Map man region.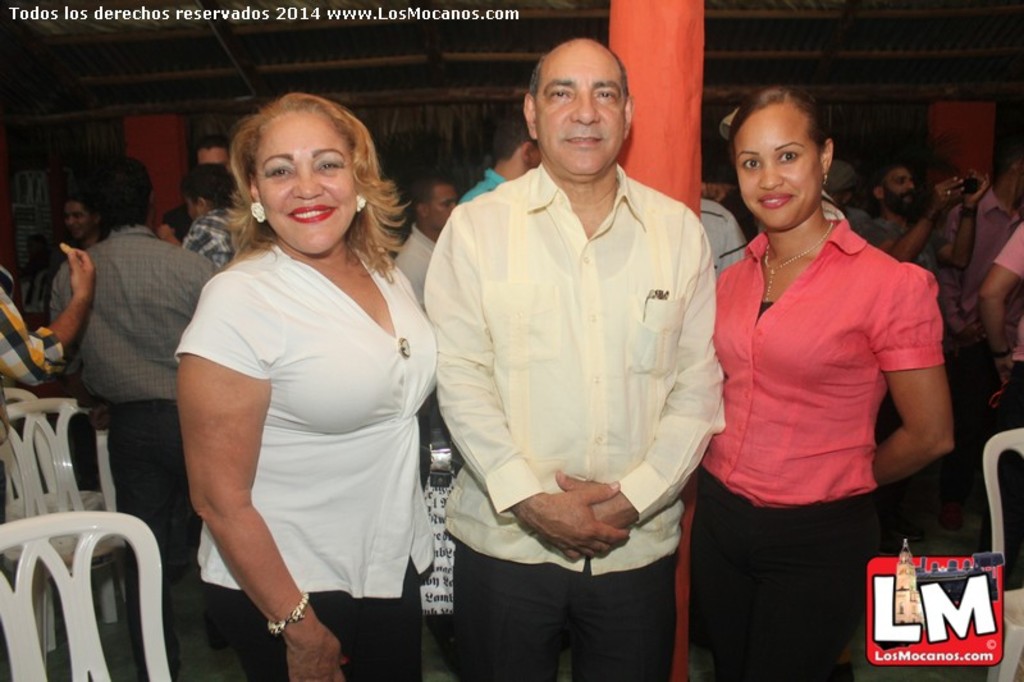
Mapped to crop(960, 151, 1023, 353).
